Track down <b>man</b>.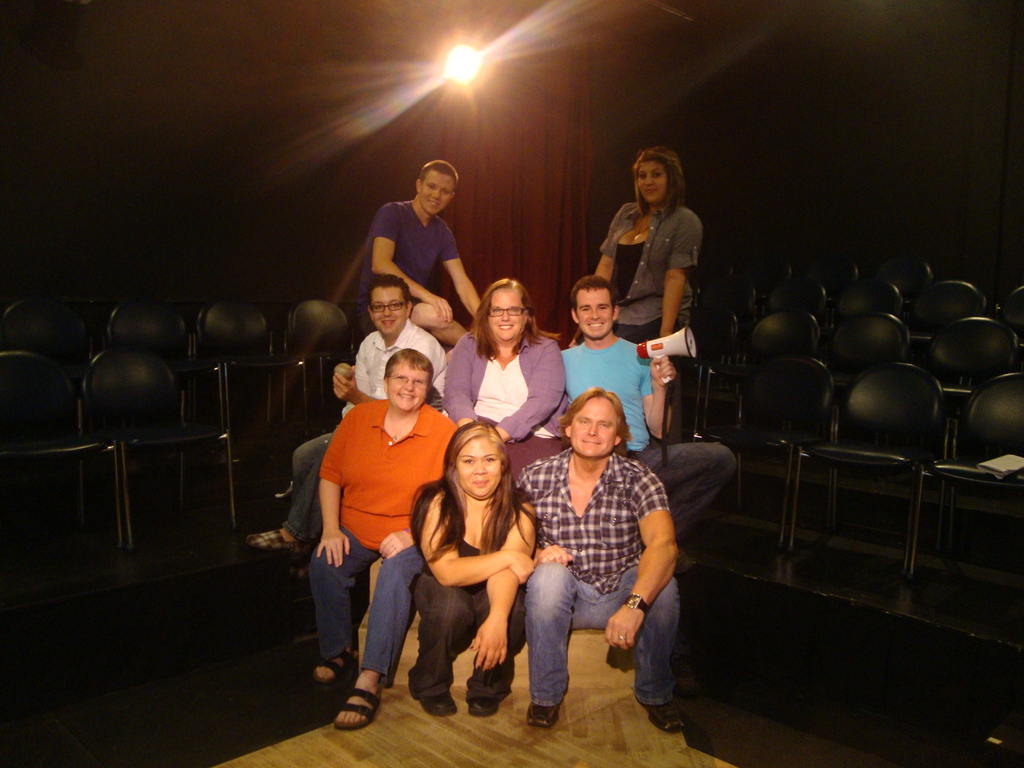
Tracked to bbox(356, 156, 484, 337).
